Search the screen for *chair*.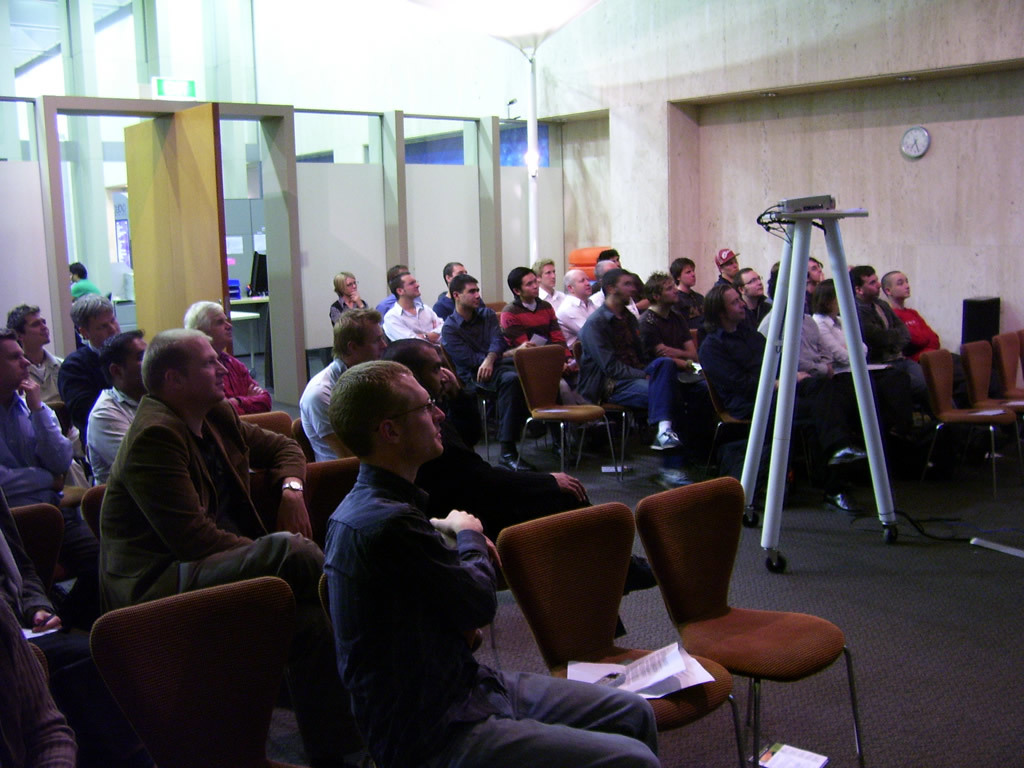
Found at {"x1": 306, "y1": 455, "x2": 361, "y2": 551}.
